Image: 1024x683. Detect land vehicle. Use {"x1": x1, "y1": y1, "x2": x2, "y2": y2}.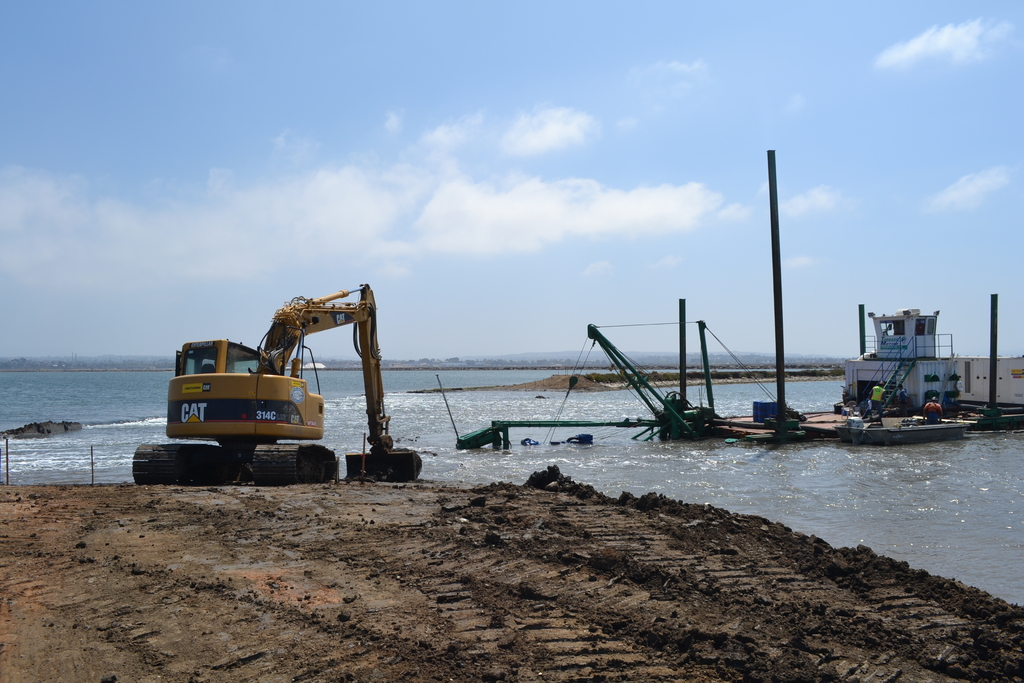
{"x1": 162, "y1": 309, "x2": 408, "y2": 474}.
